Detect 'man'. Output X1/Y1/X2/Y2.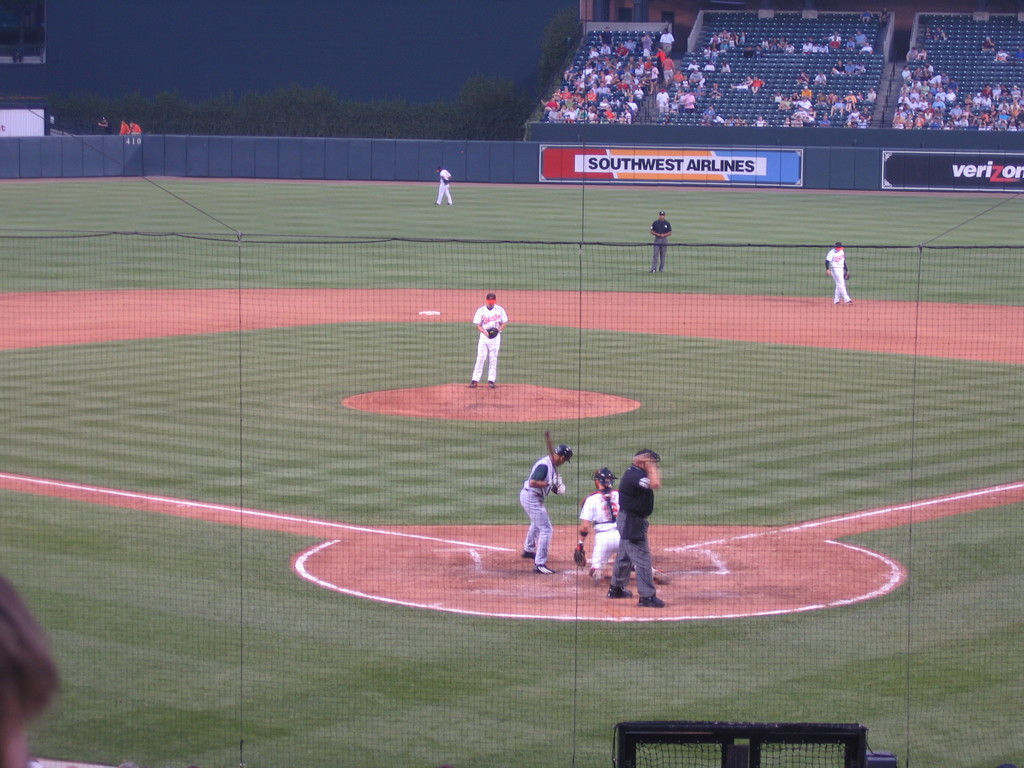
605/450/664/609.
